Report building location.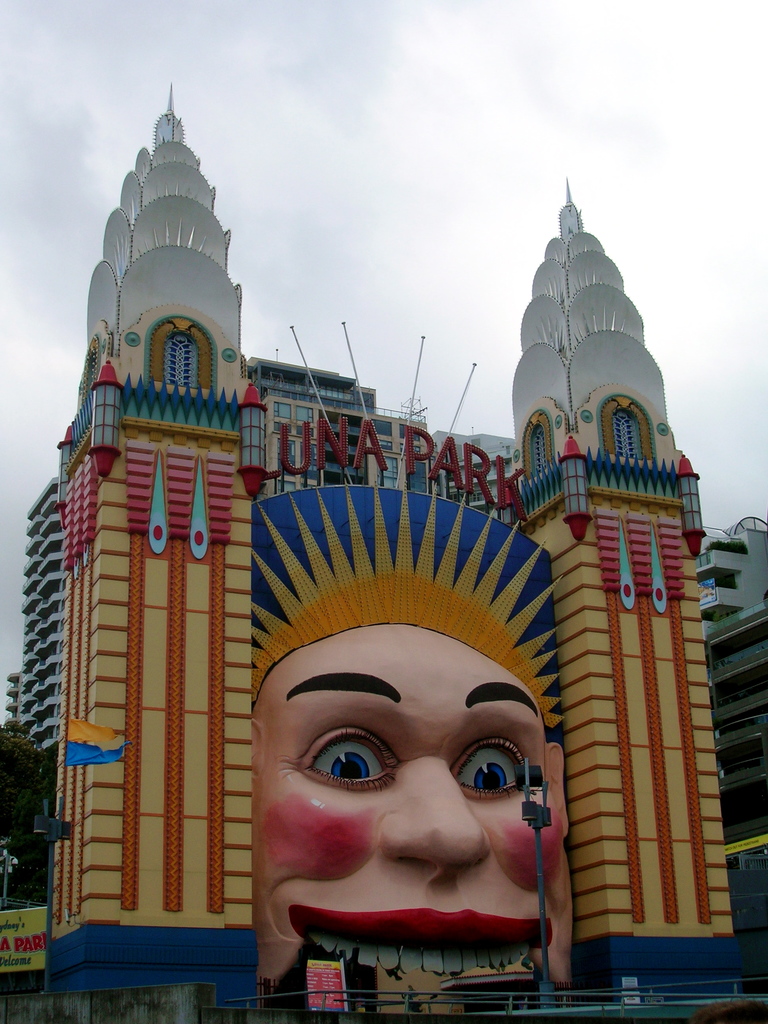
Report: 697,513,767,627.
